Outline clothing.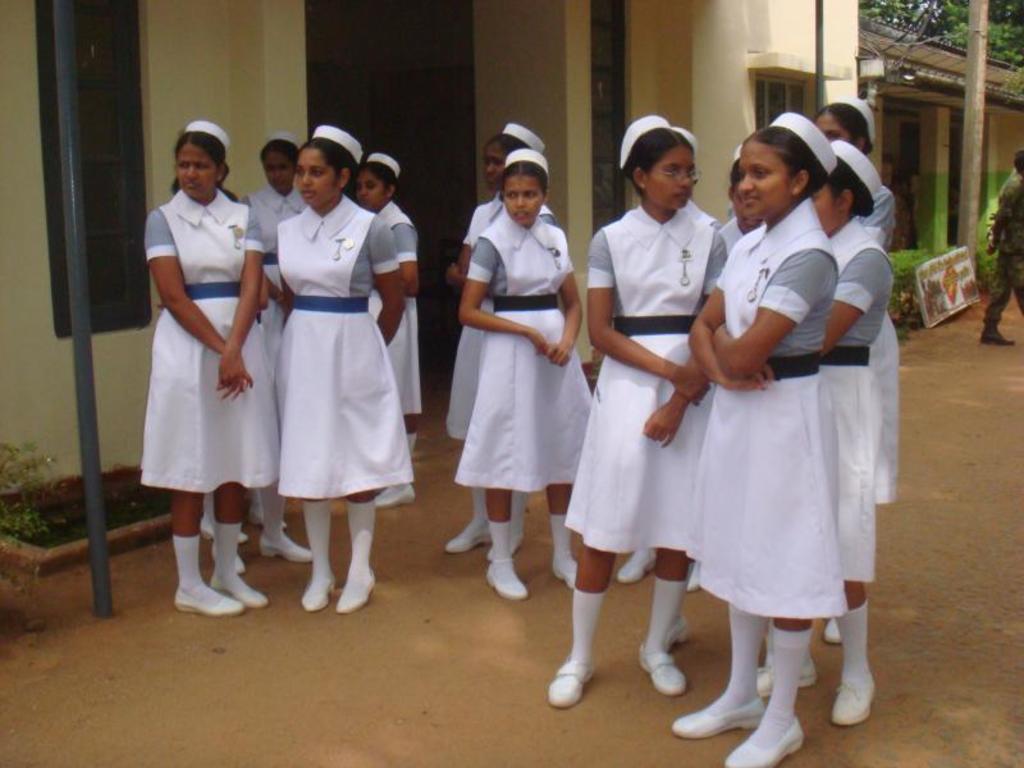
Outline: (367,198,428,415).
